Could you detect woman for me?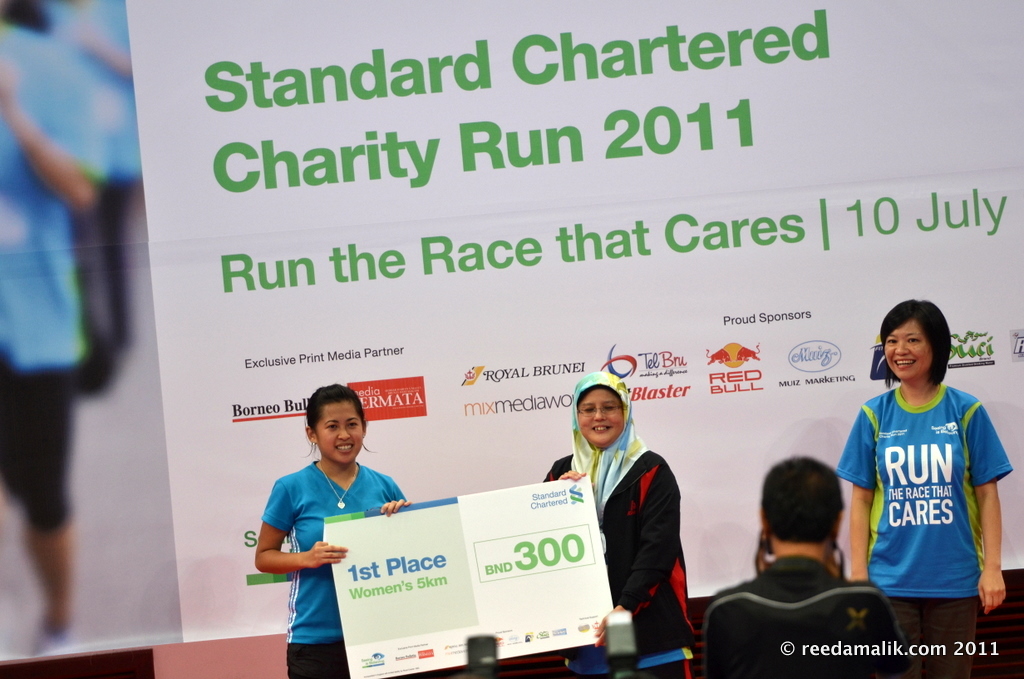
Detection result: crop(559, 368, 709, 664).
